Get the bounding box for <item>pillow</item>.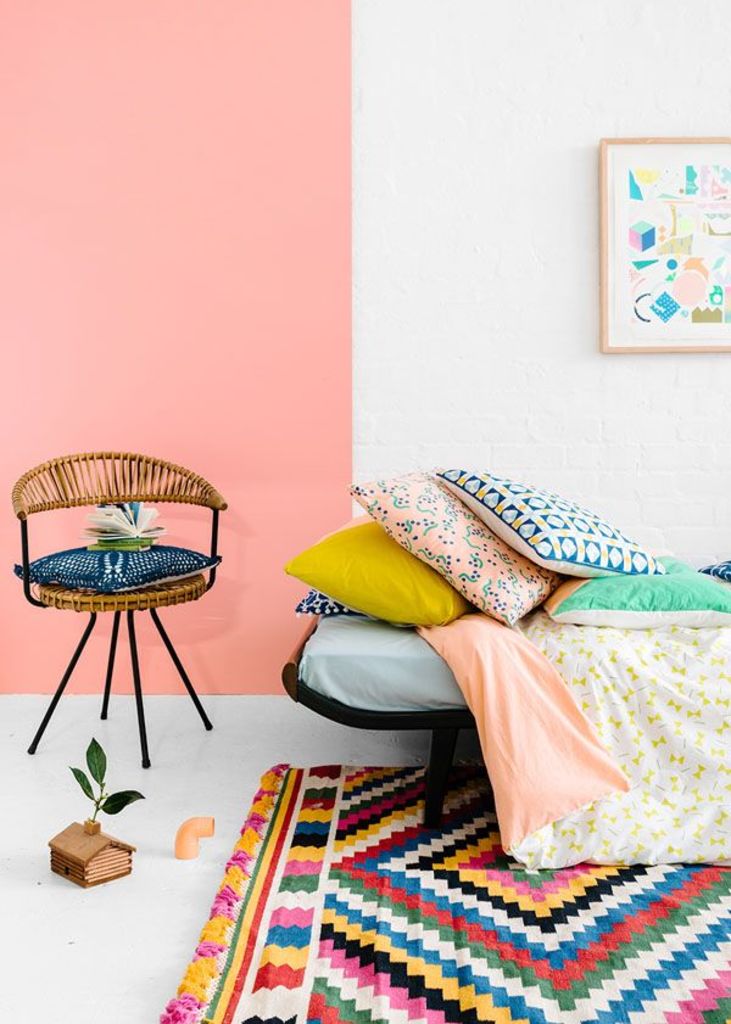
box=[535, 556, 730, 622].
